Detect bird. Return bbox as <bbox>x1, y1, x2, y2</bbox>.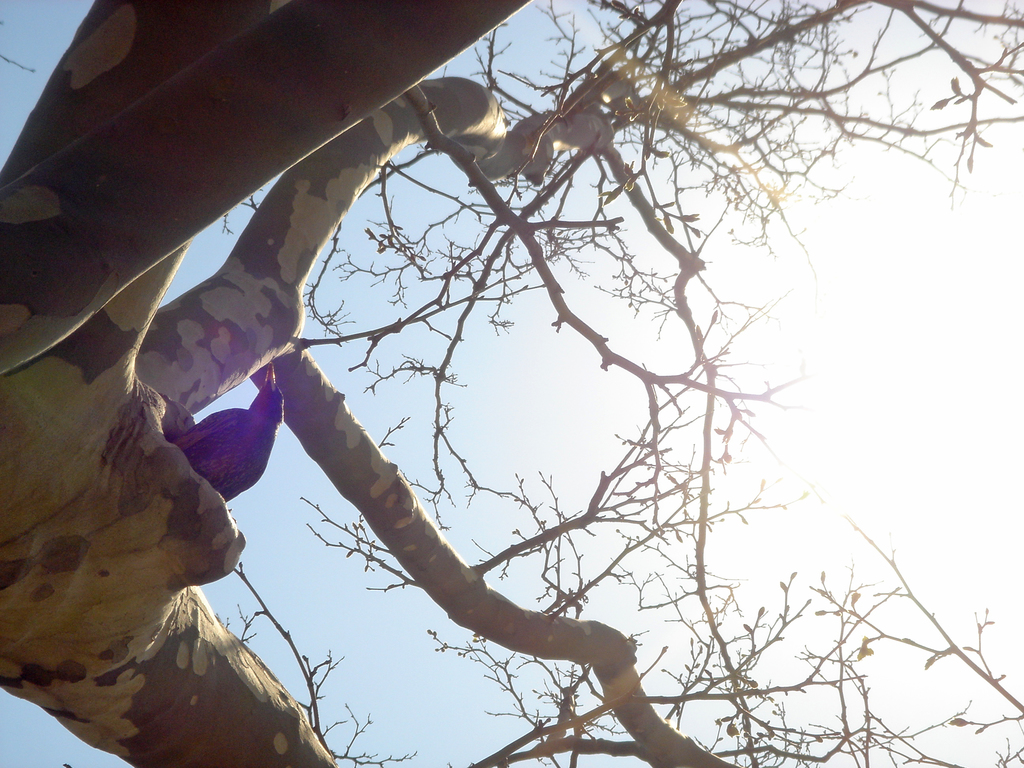
<bbox>162, 355, 284, 510</bbox>.
